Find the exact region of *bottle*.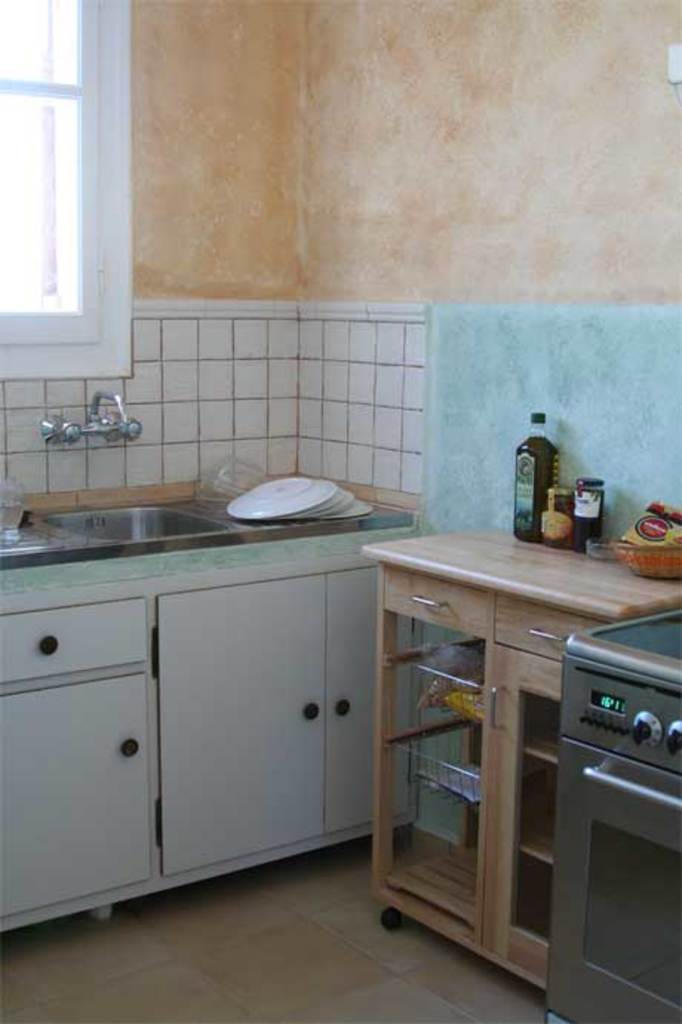
Exact region: left=571, top=468, right=603, bottom=536.
